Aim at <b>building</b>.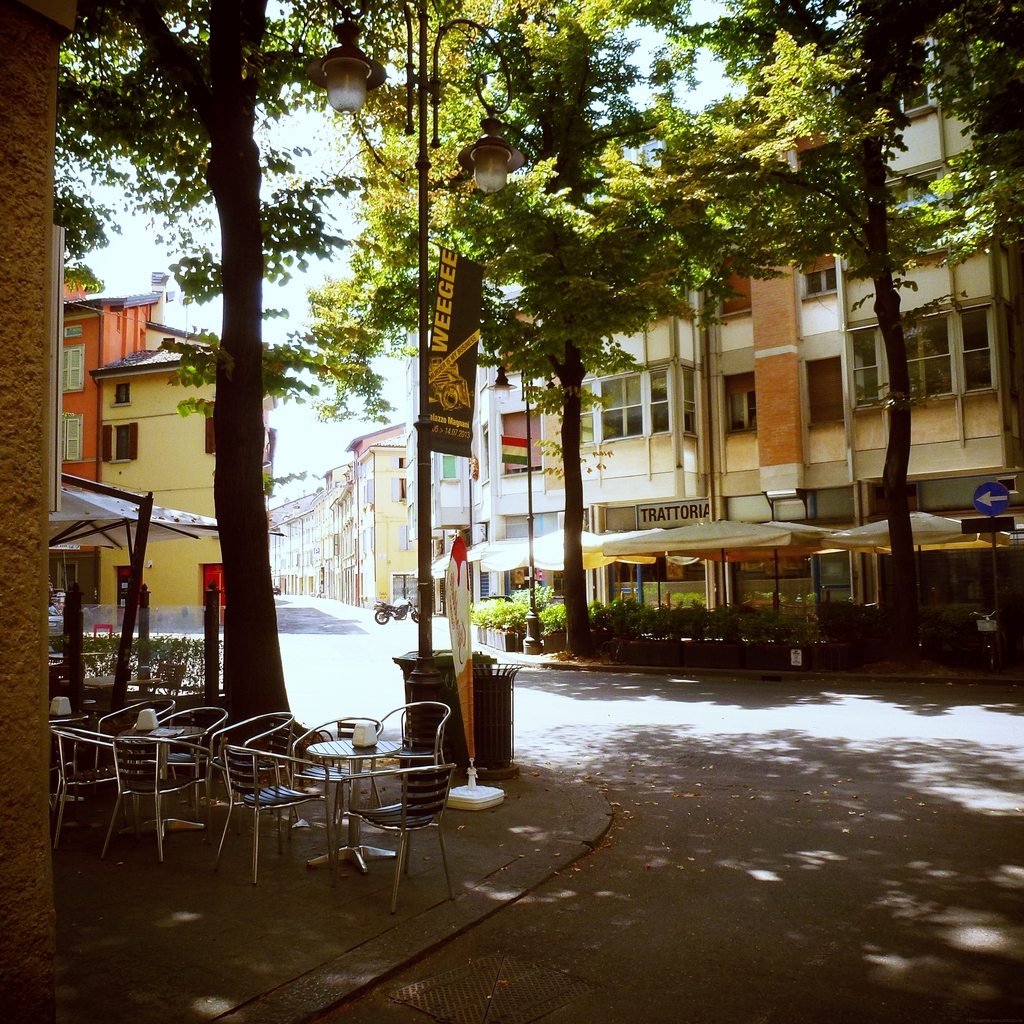
Aimed at box(50, 270, 162, 613).
